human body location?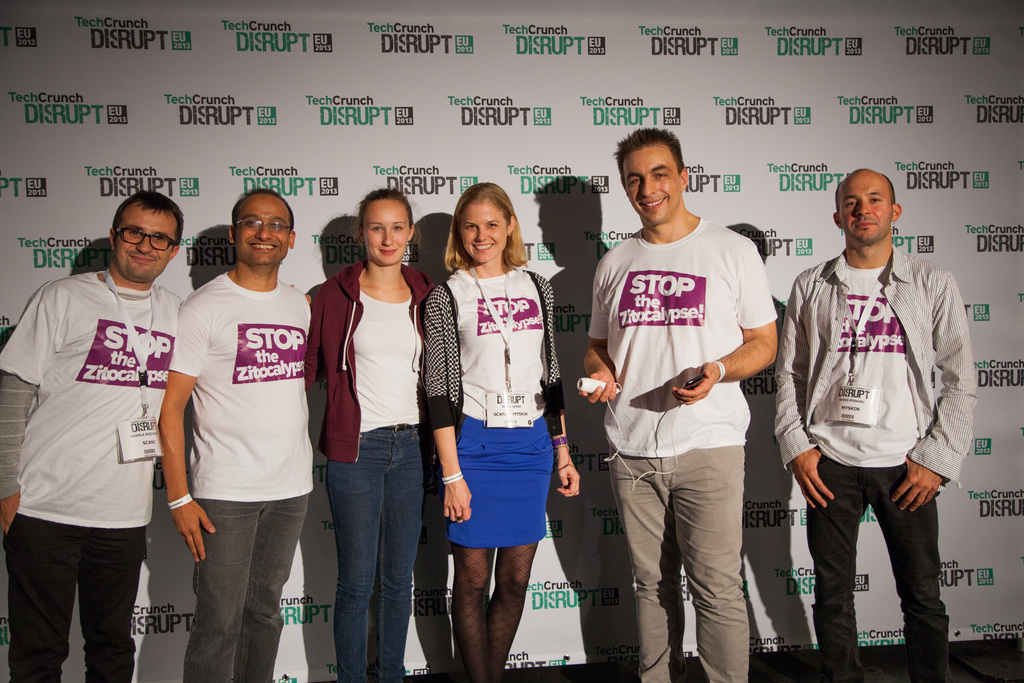
locate(445, 183, 573, 652)
